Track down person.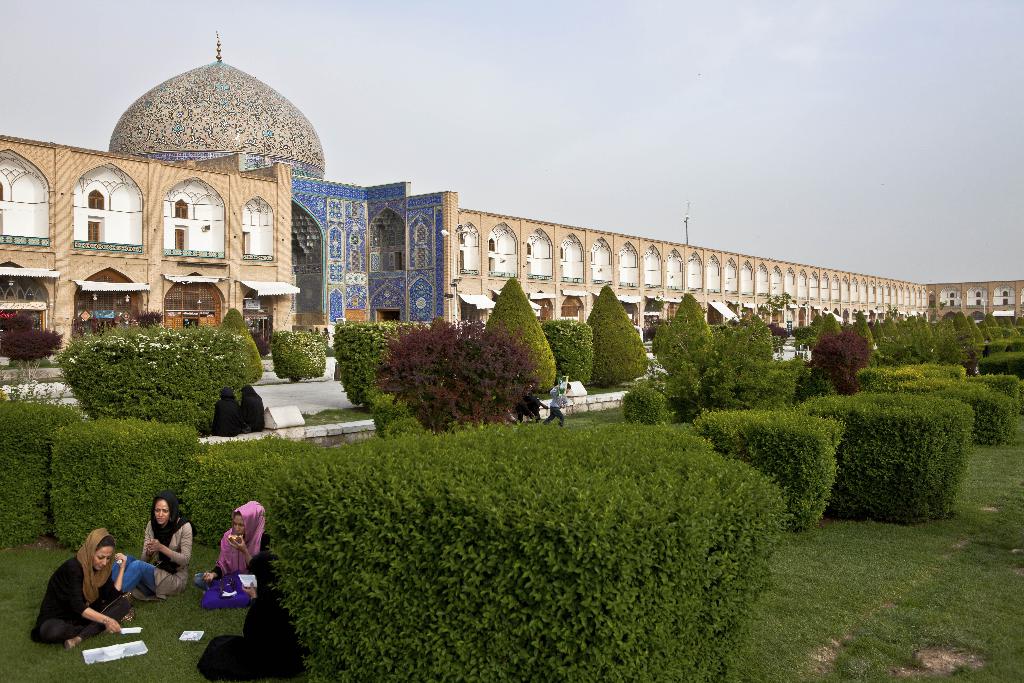
Tracked to (33,526,112,664).
